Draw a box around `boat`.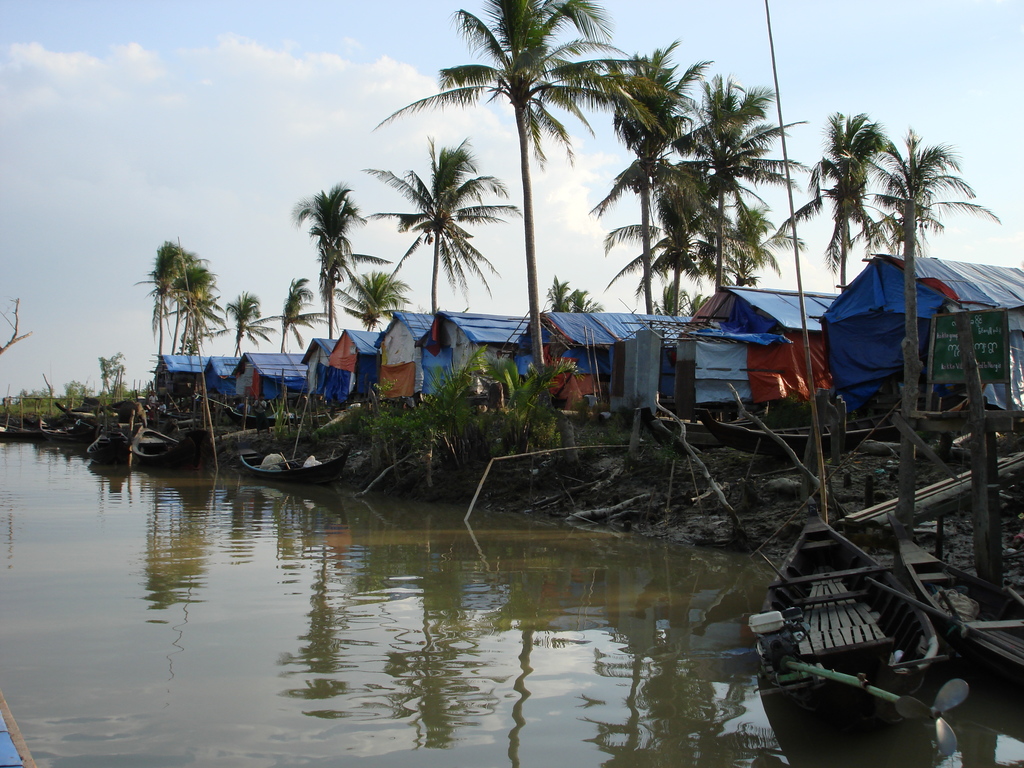
rect(131, 426, 207, 465).
